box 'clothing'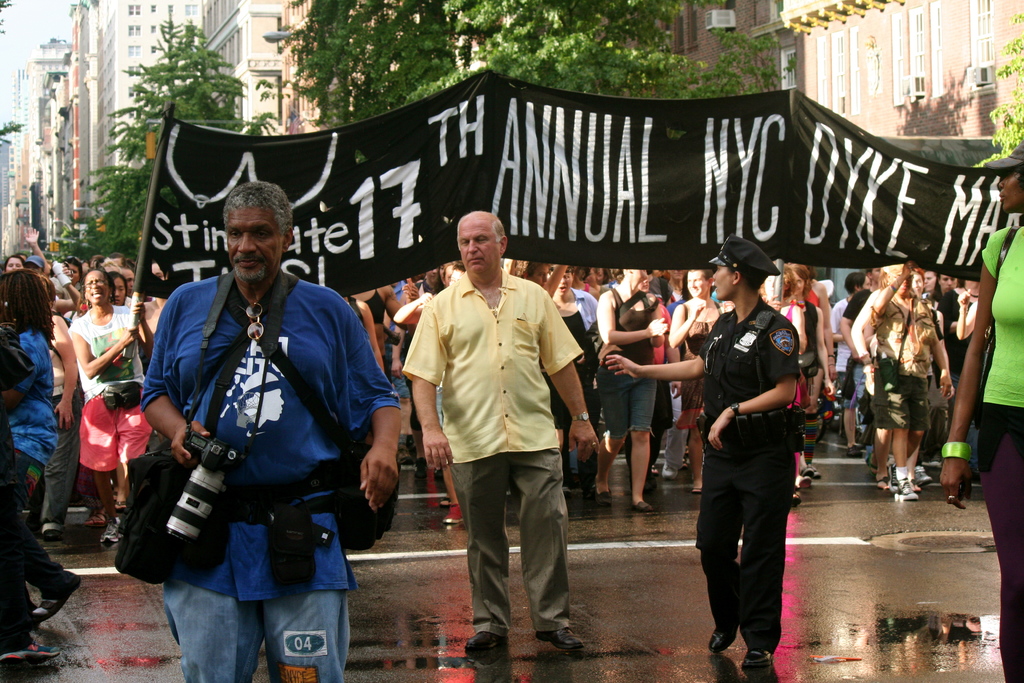
pyautogui.locateOnScreen(694, 254, 824, 629)
